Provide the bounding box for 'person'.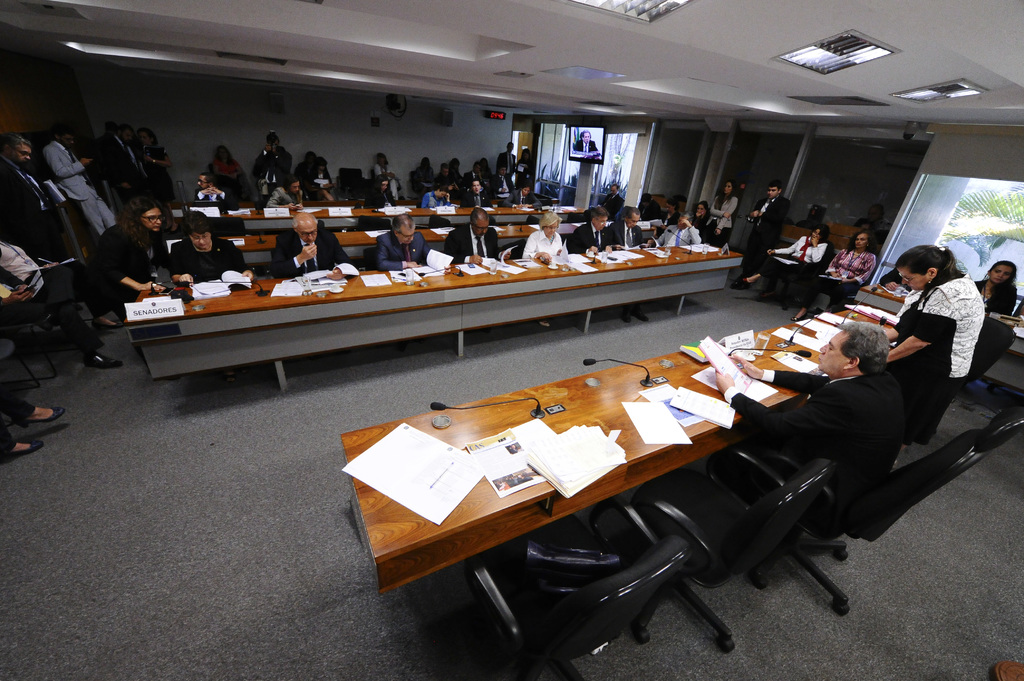
x1=607 y1=182 x2=617 y2=216.
